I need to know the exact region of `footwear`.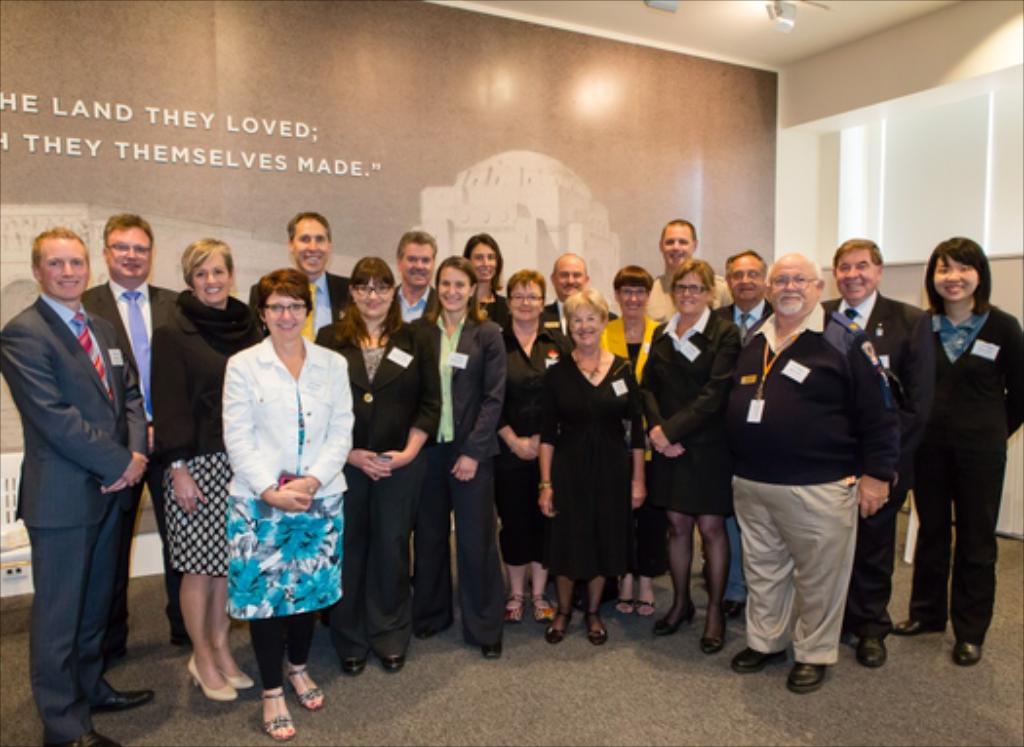
Region: [581,607,610,646].
